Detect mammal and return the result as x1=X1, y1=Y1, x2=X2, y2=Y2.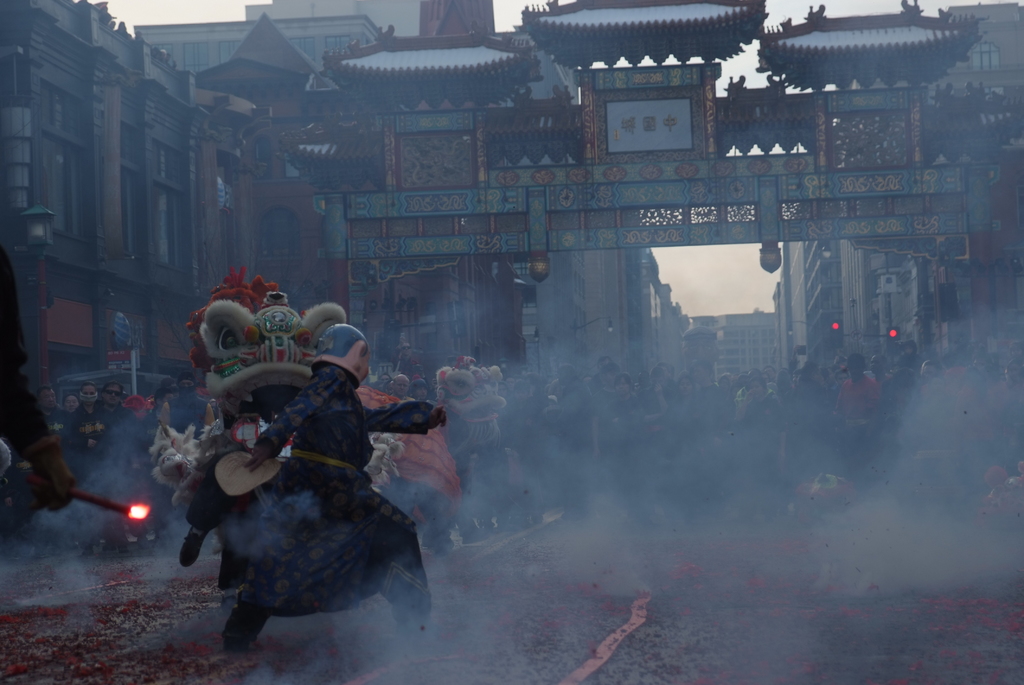
x1=252, y1=316, x2=468, y2=639.
